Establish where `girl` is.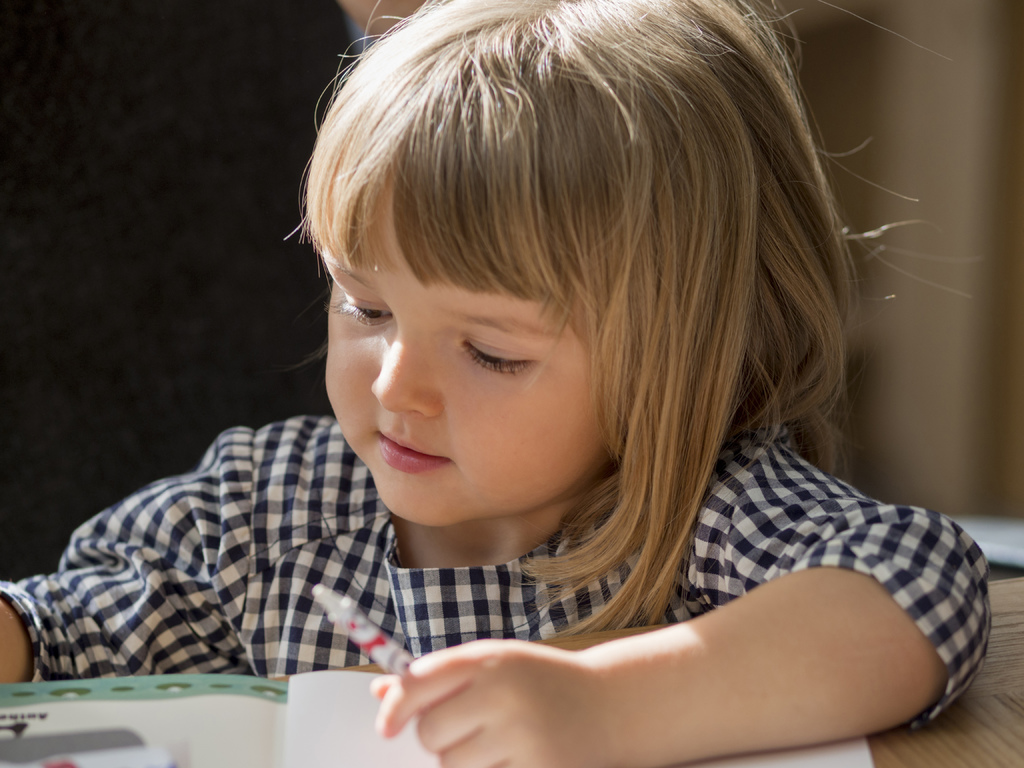
Established at Rect(0, 0, 993, 767).
